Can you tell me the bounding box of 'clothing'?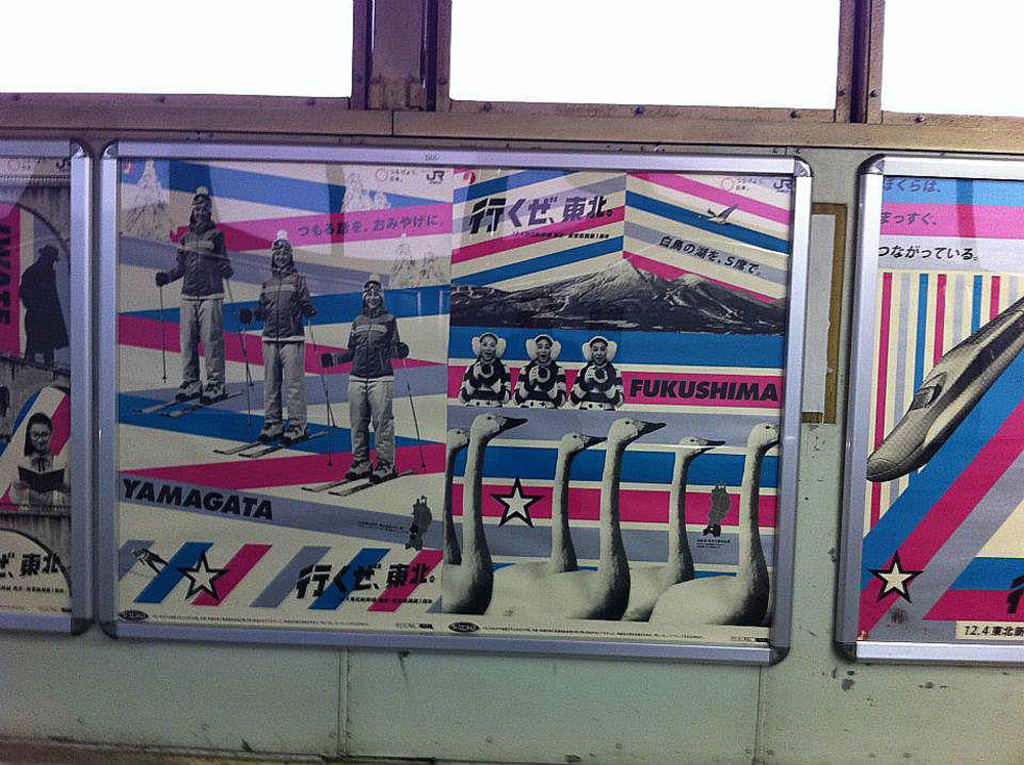
8:449:73:573.
